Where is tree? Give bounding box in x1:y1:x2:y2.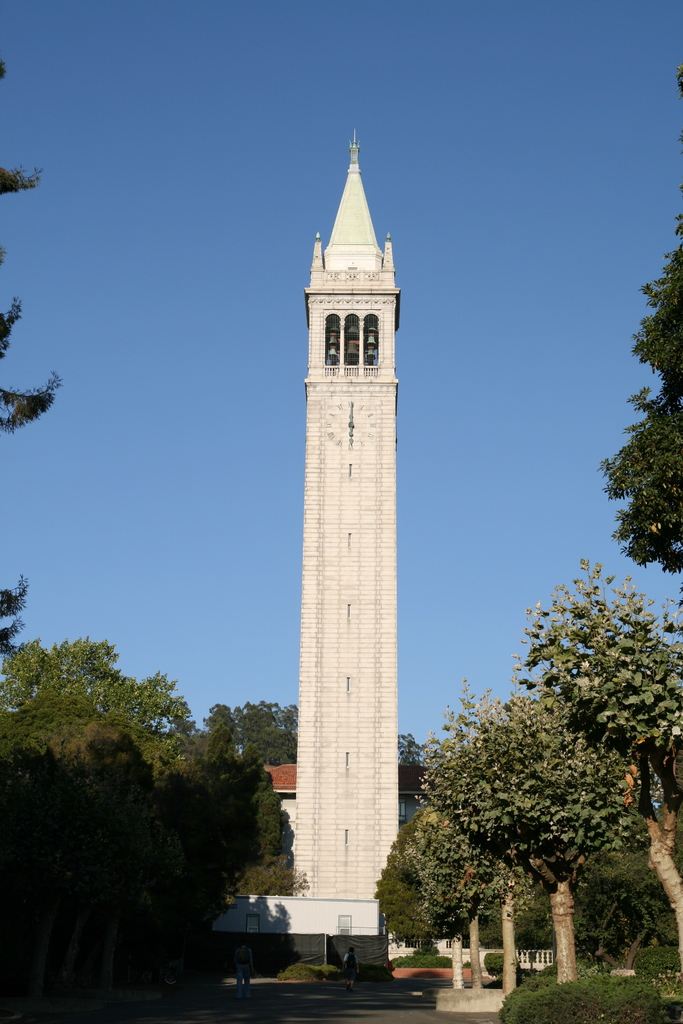
0:716:292:1019.
